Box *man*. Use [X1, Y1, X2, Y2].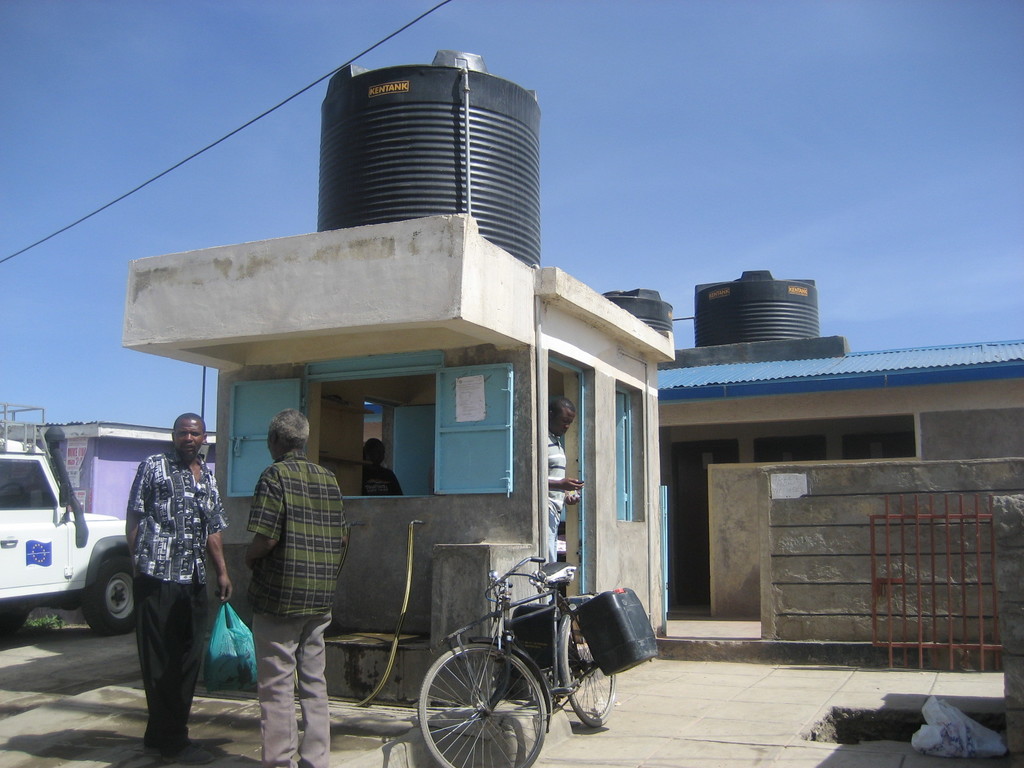
[227, 416, 356, 767].
